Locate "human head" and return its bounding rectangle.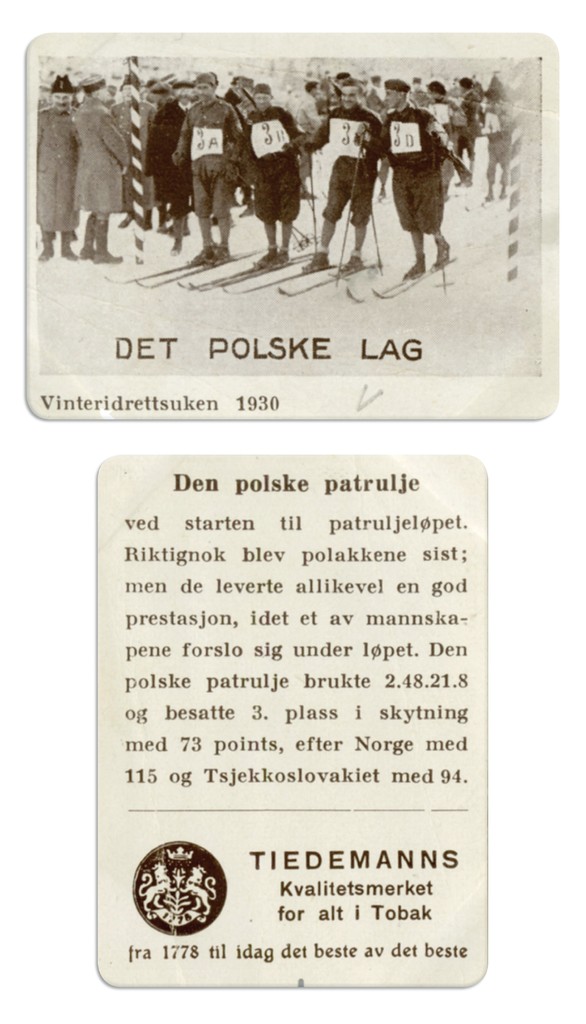
[383,81,409,111].
